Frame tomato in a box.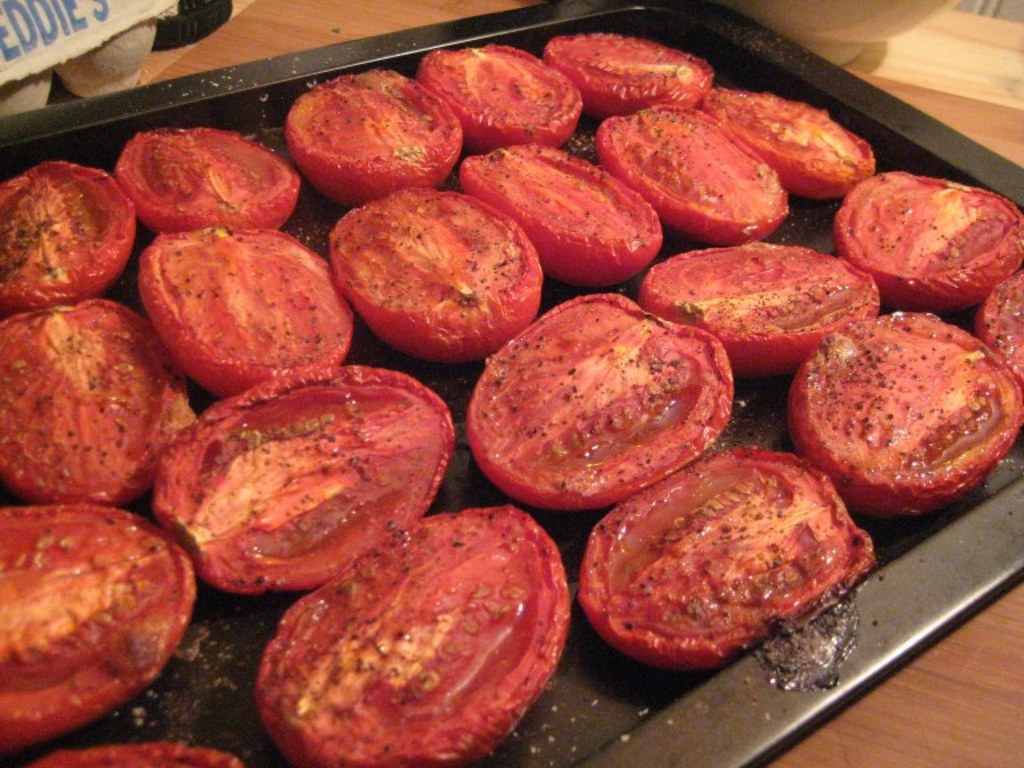
rect(835, 163, 1023, 304).
